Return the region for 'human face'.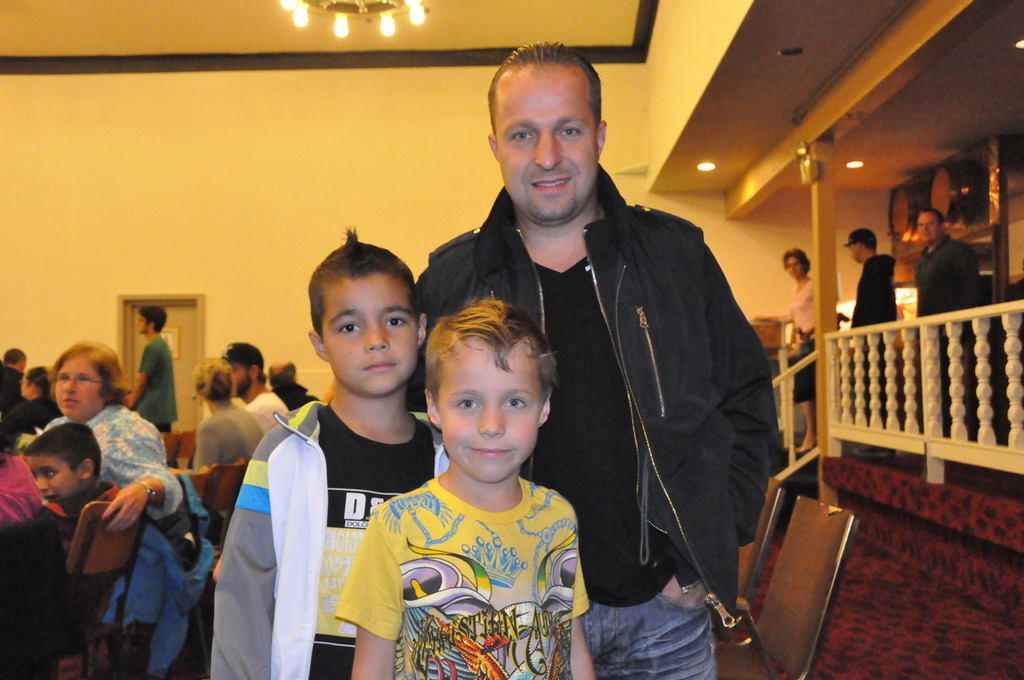
{"left": 51, "top": 355, "right": 105, "bottom": 416}.
